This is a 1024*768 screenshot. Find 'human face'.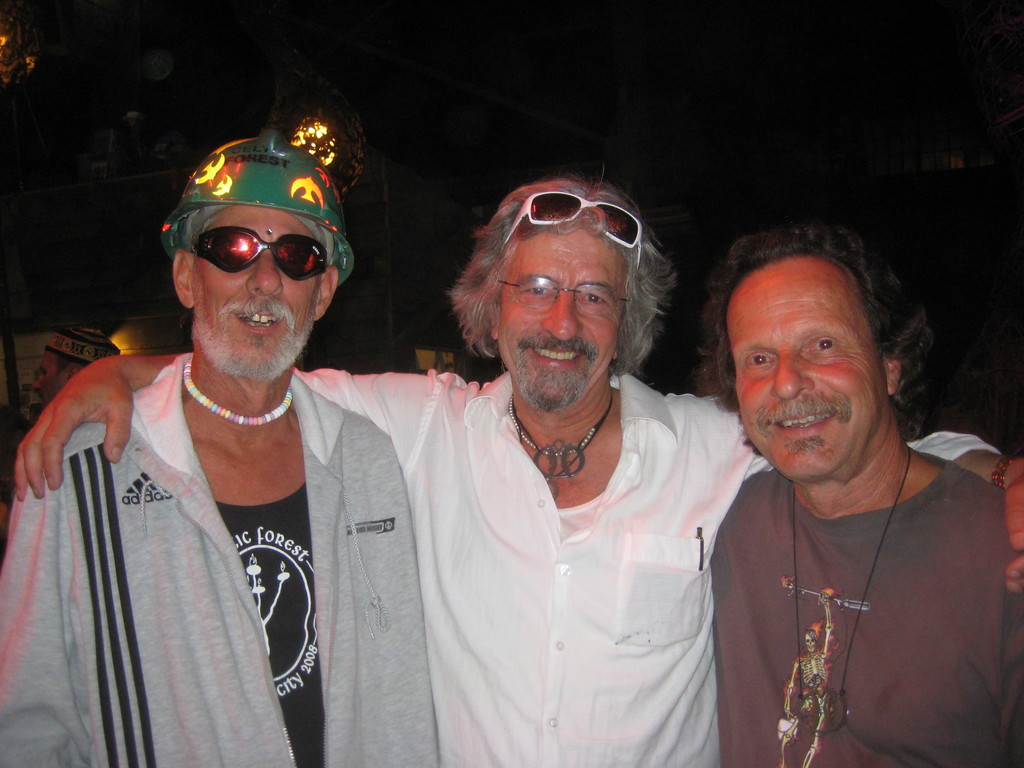
Bounding box: [x1=724, y1=252, x2=886, y2=486].
